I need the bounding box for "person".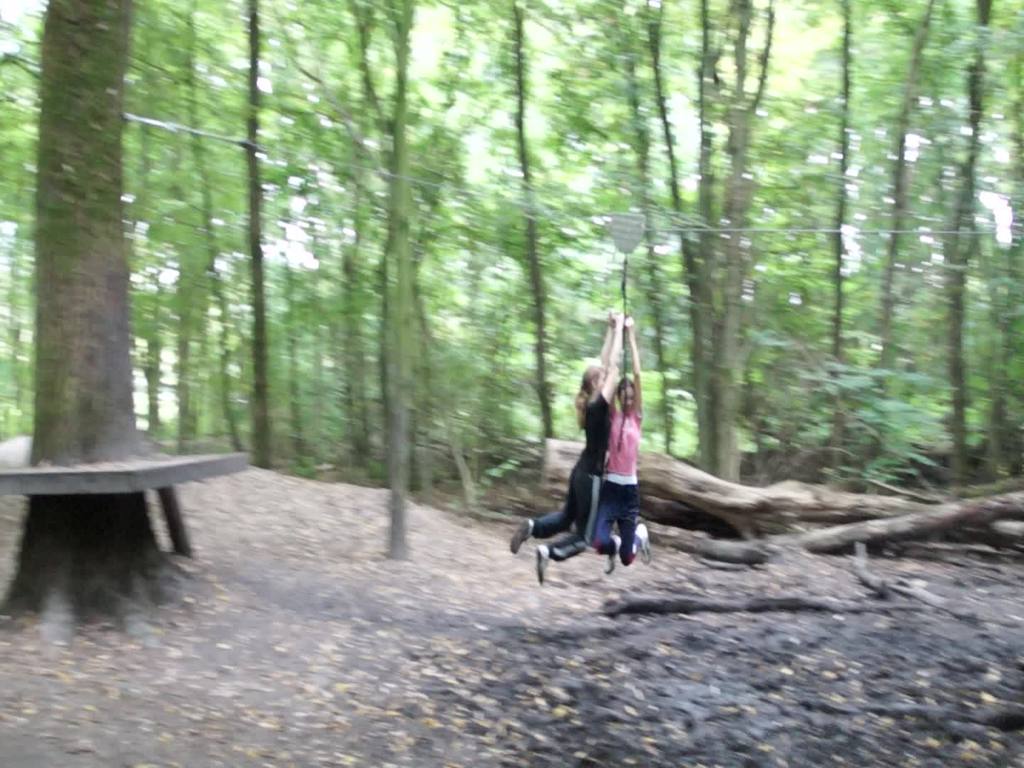
Here it is: pyautogui.locateOnScreen(508, 307, 626, 587).
